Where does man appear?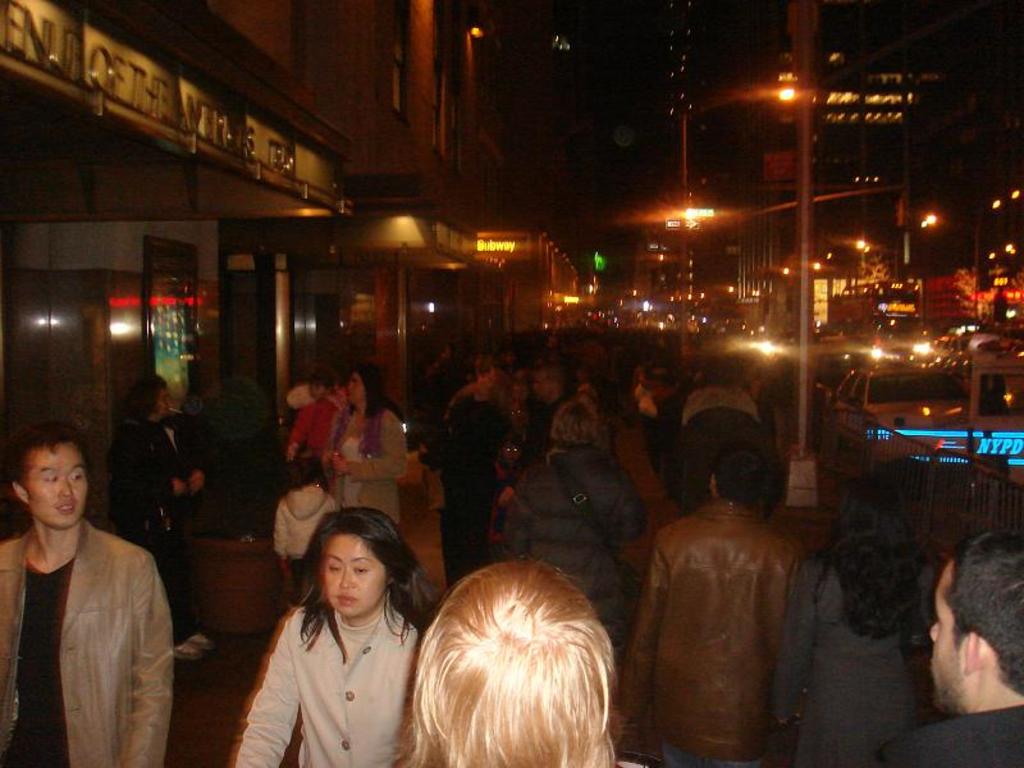
Appears at [10, 417, 189, 756].
